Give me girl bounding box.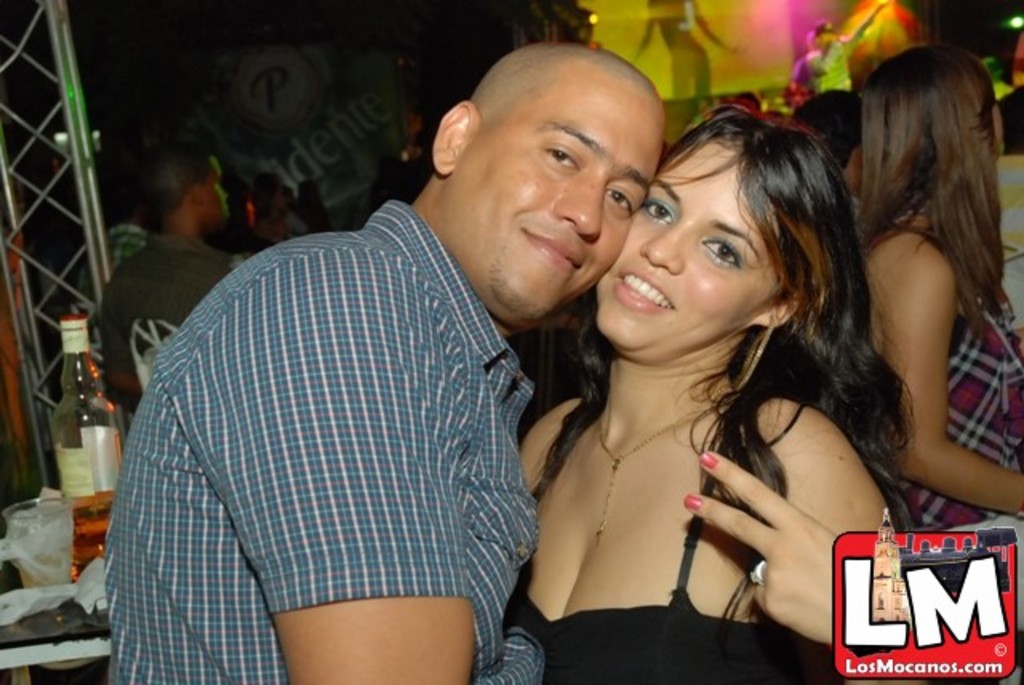
Rect(520, 99, 890, 683).
